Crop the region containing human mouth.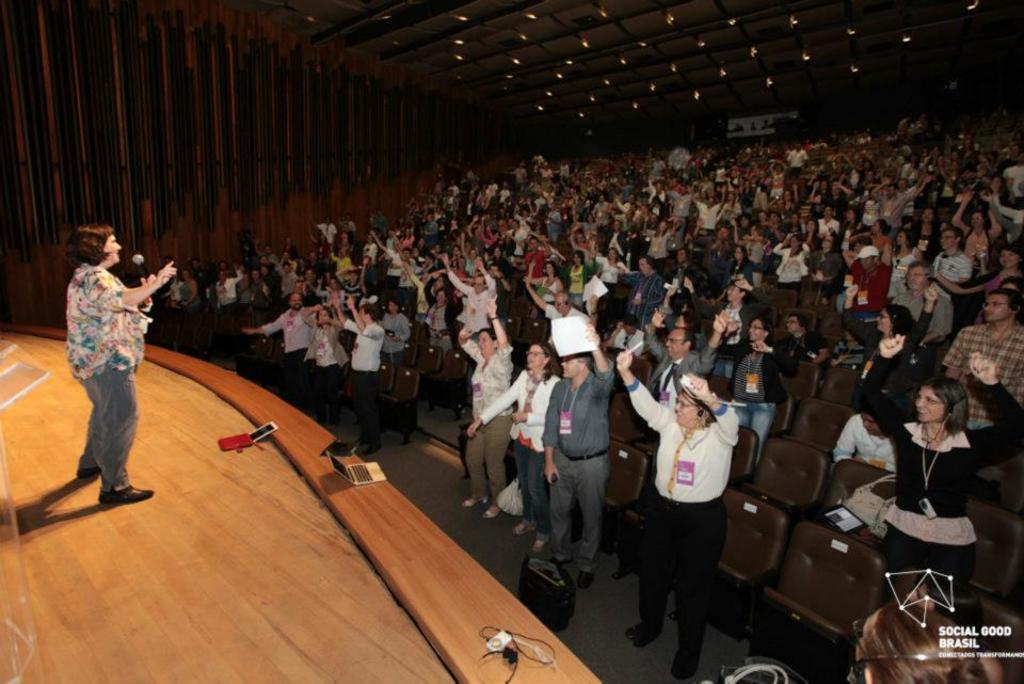
Crop region: bbox(915, 409, 931, 417).
